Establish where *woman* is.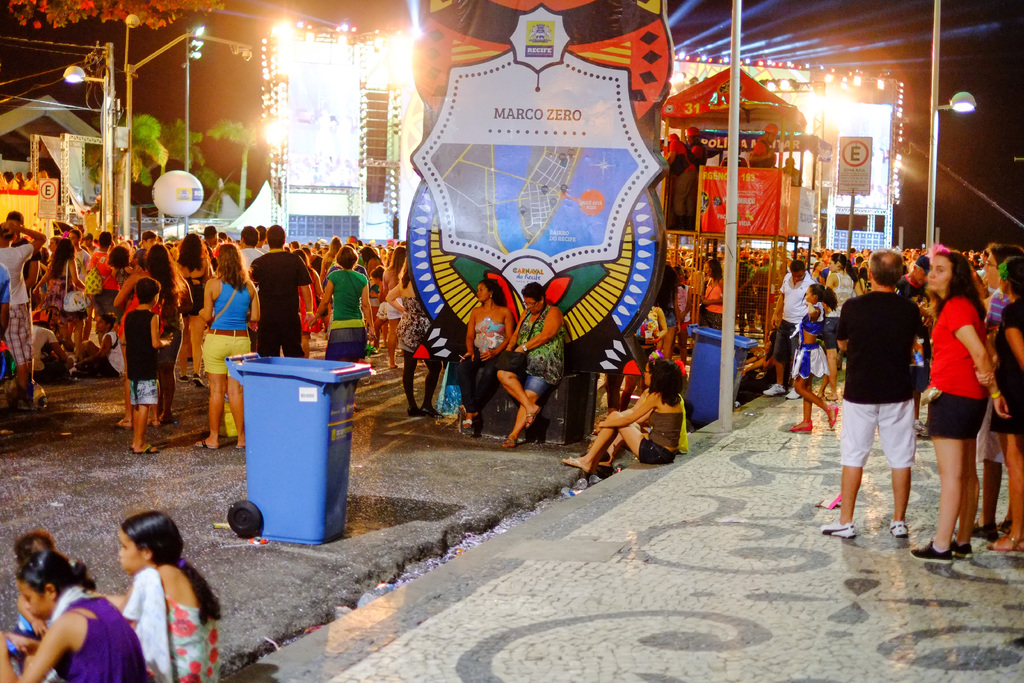
Established at pyautogui.locateOnScreen(118, 242, 175, 431).
